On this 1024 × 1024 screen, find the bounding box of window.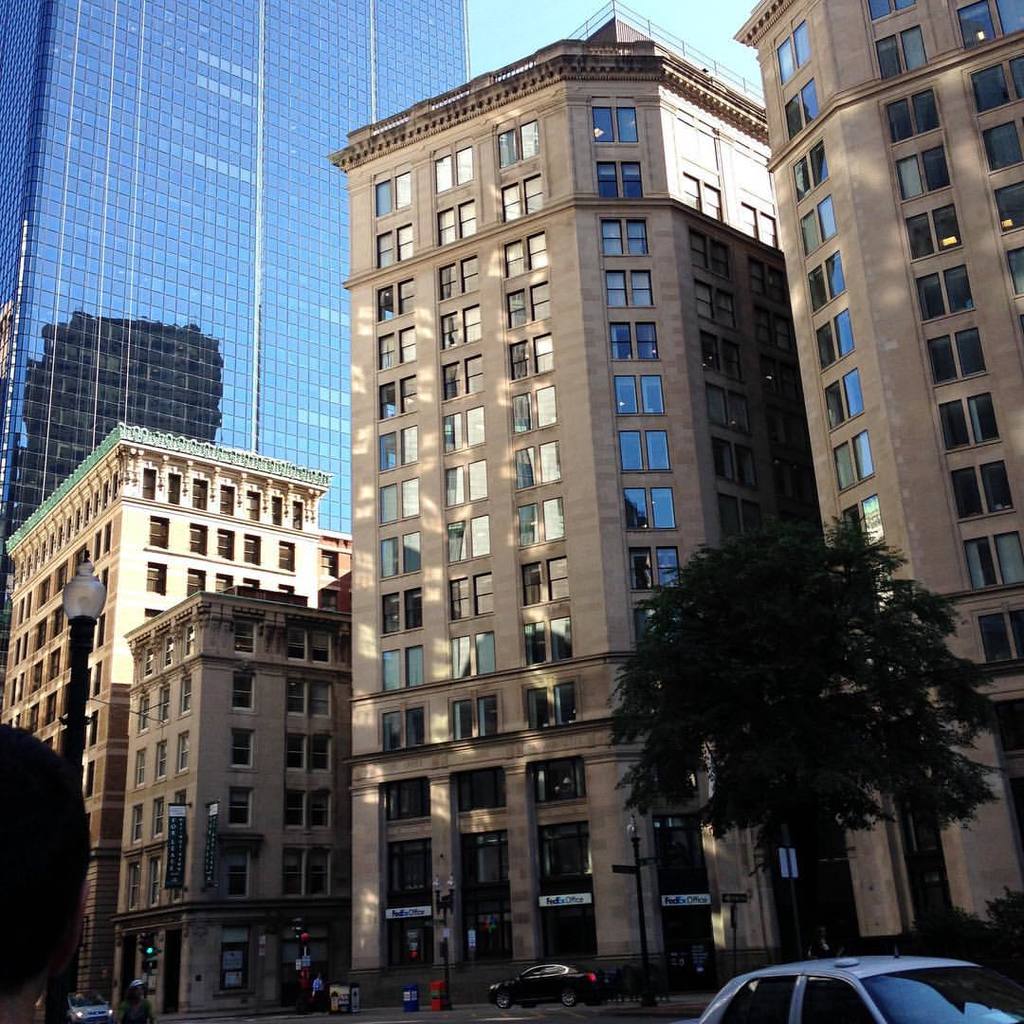
Bounding box: <box>844,493,888,555</box>.
